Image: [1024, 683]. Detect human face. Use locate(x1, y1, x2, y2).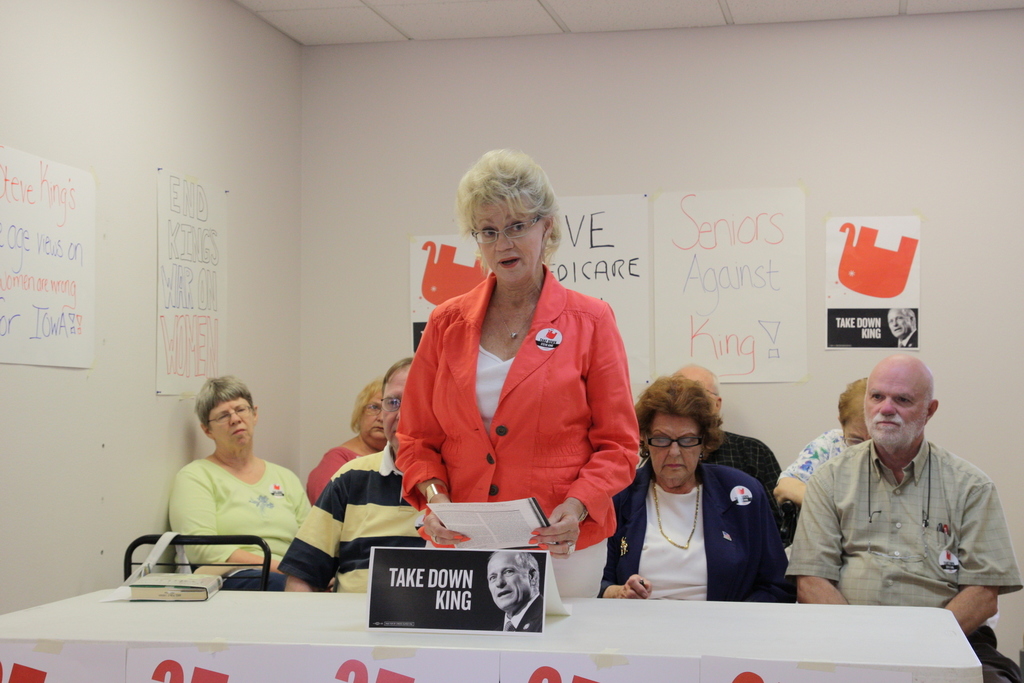
locate(360, 394, 381, 440).
